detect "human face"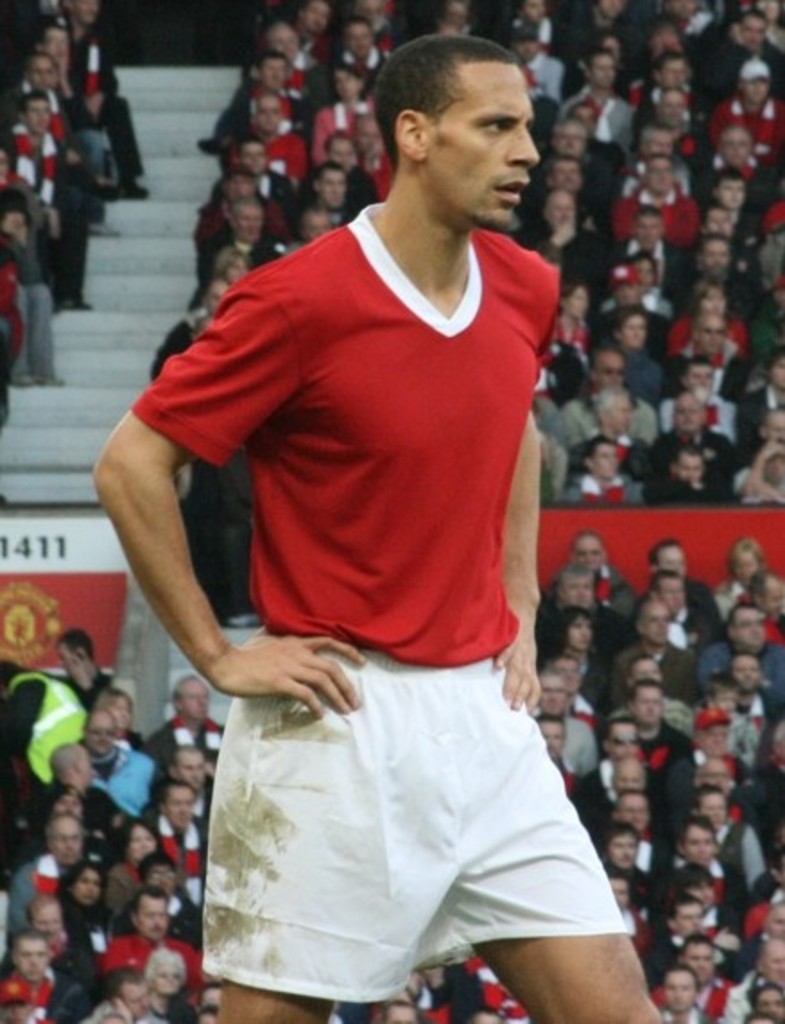
703, 764, 735, 794
